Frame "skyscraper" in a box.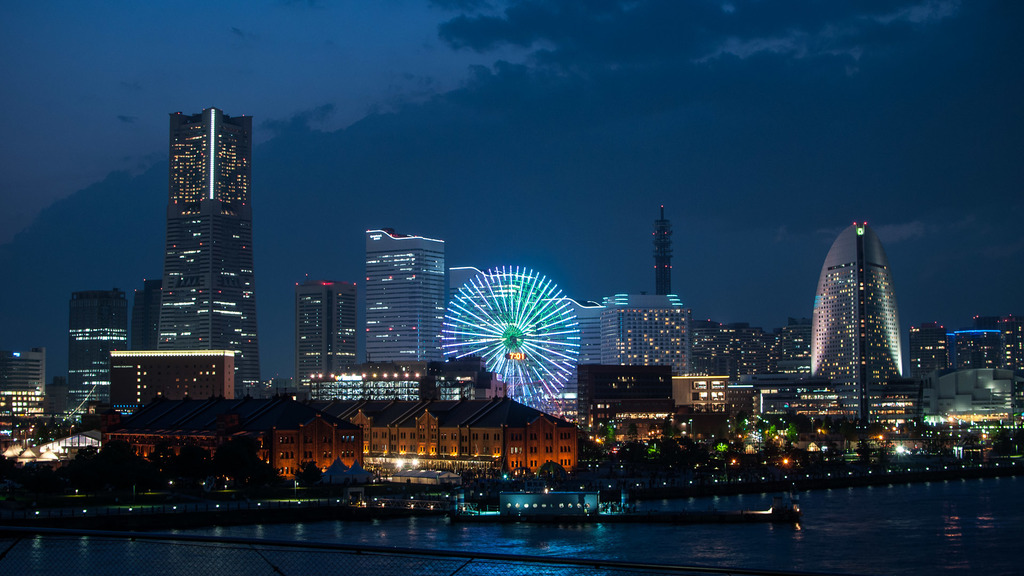
x1=65 y1=288 x2=124 y2=431.
